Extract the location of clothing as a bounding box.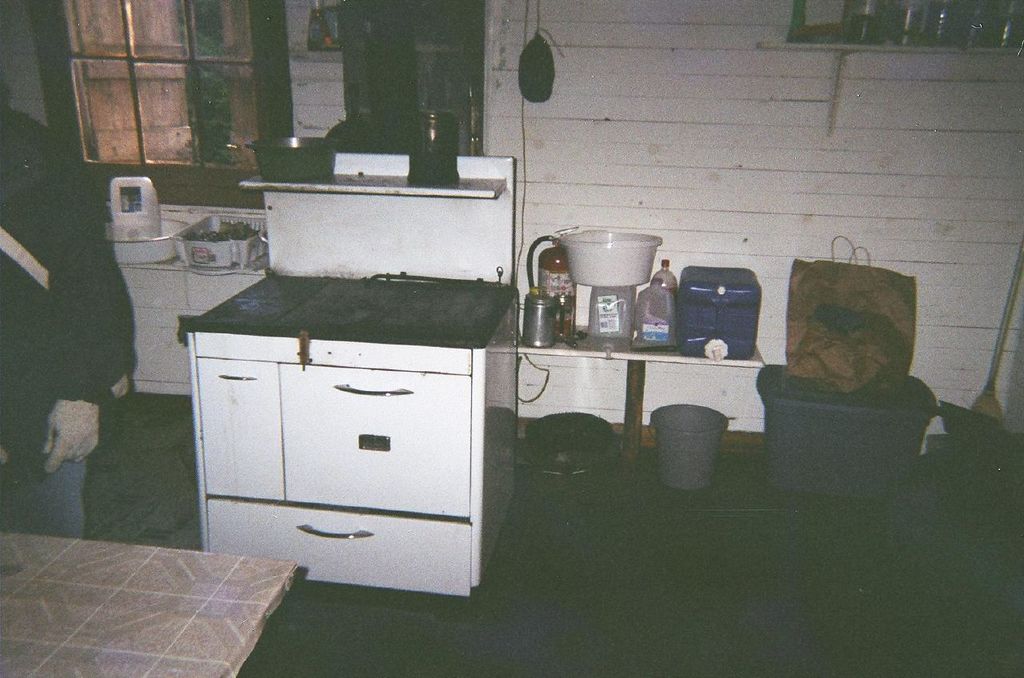
(0,106,128,540).
